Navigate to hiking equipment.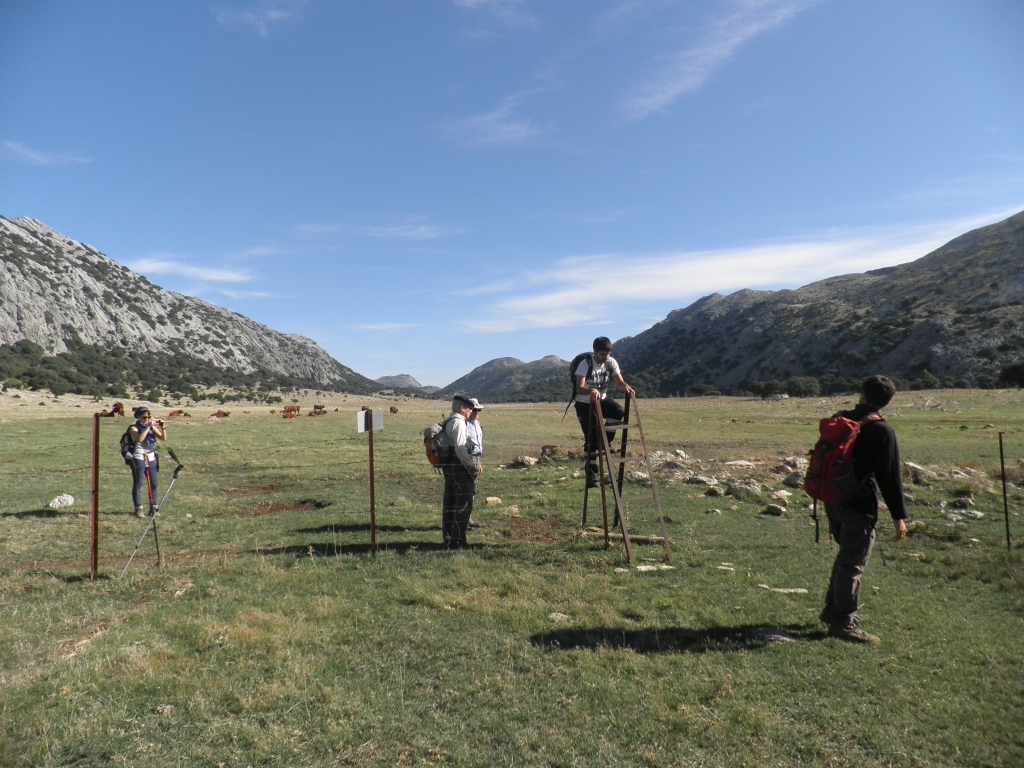
Navigation target: (x1=416, y1=416, x2=459, y2=475).
